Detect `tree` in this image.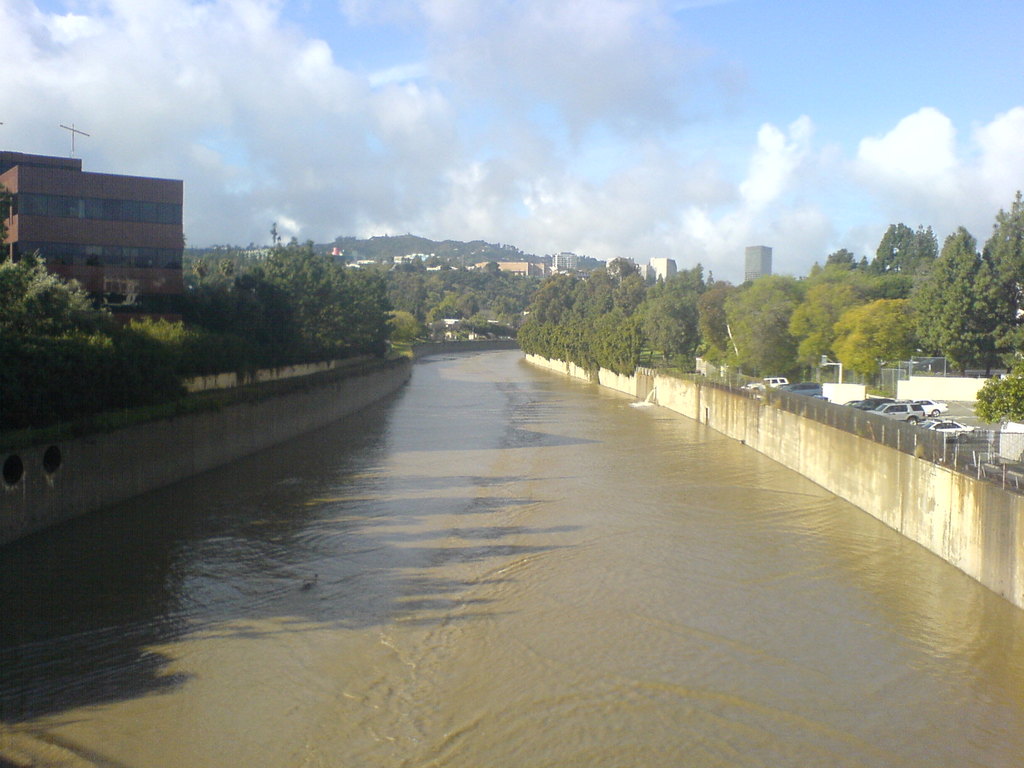
Detection: <bbox>640, 264, 707, 355</bbox>.
